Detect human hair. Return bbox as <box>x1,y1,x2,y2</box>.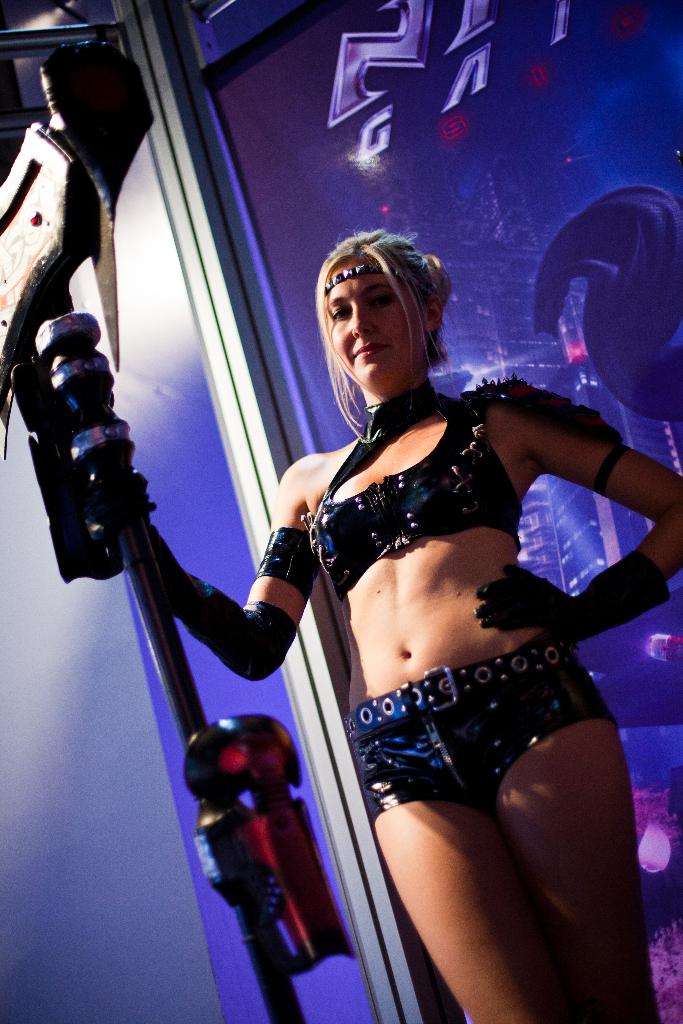
<box>313,214,455,443</box>.
